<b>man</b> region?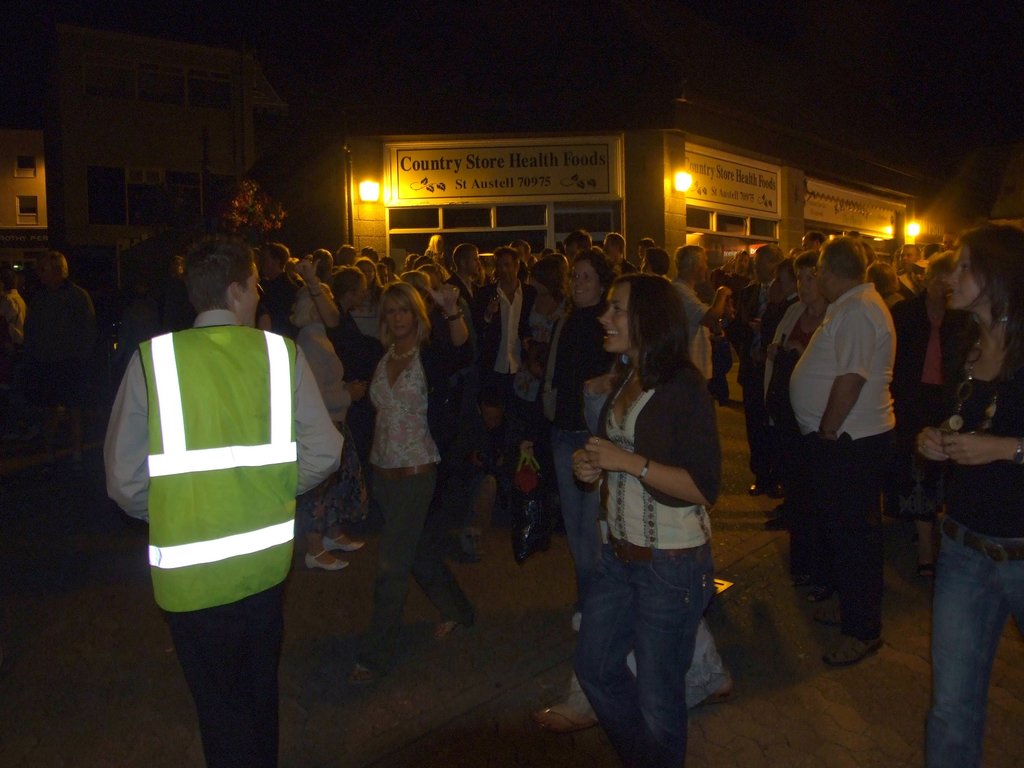
<bbox>102, 221, 348, 702</bbox>
